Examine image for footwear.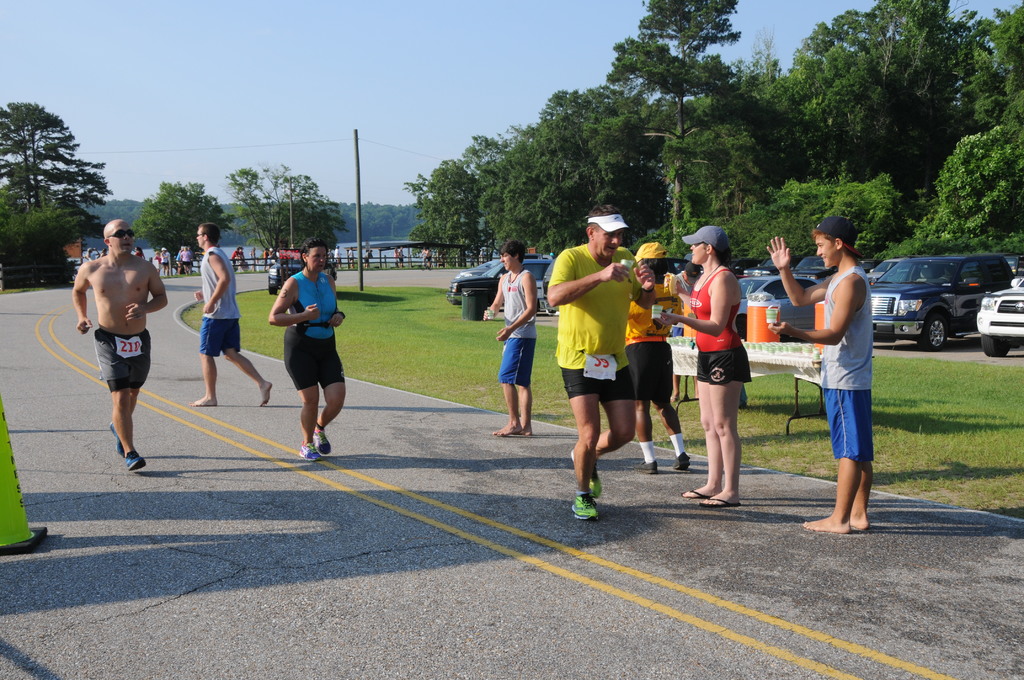
Examination result: 700/497/741/508.
